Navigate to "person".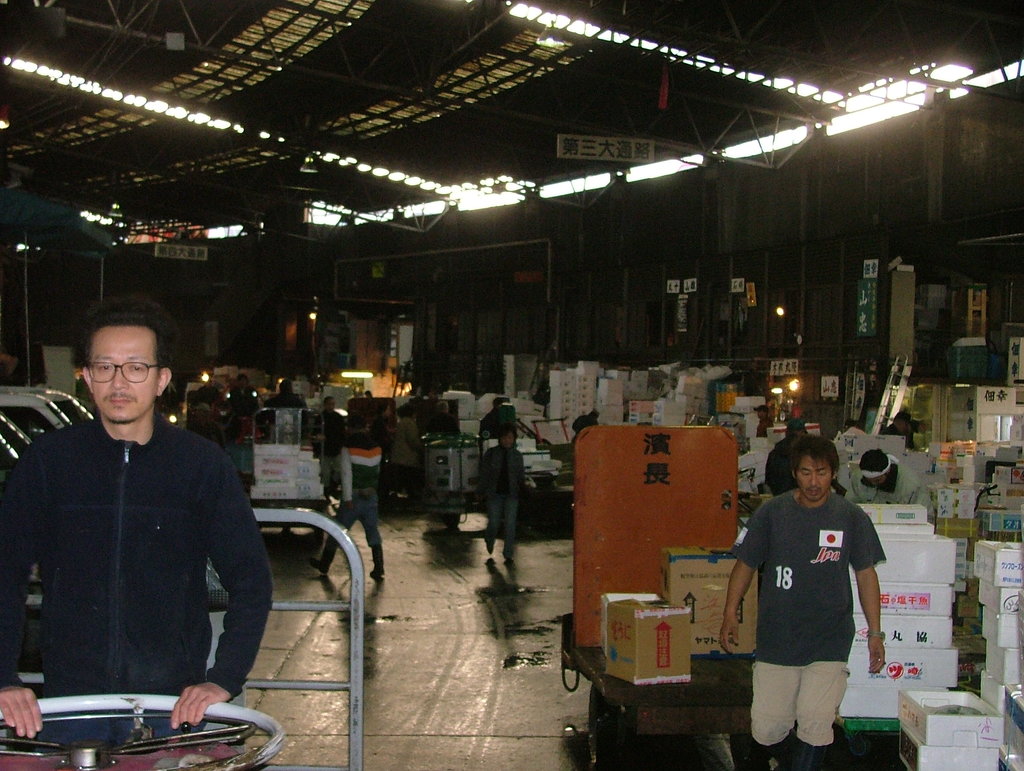
Navigation target: <box>476,429,537,581</box>.
